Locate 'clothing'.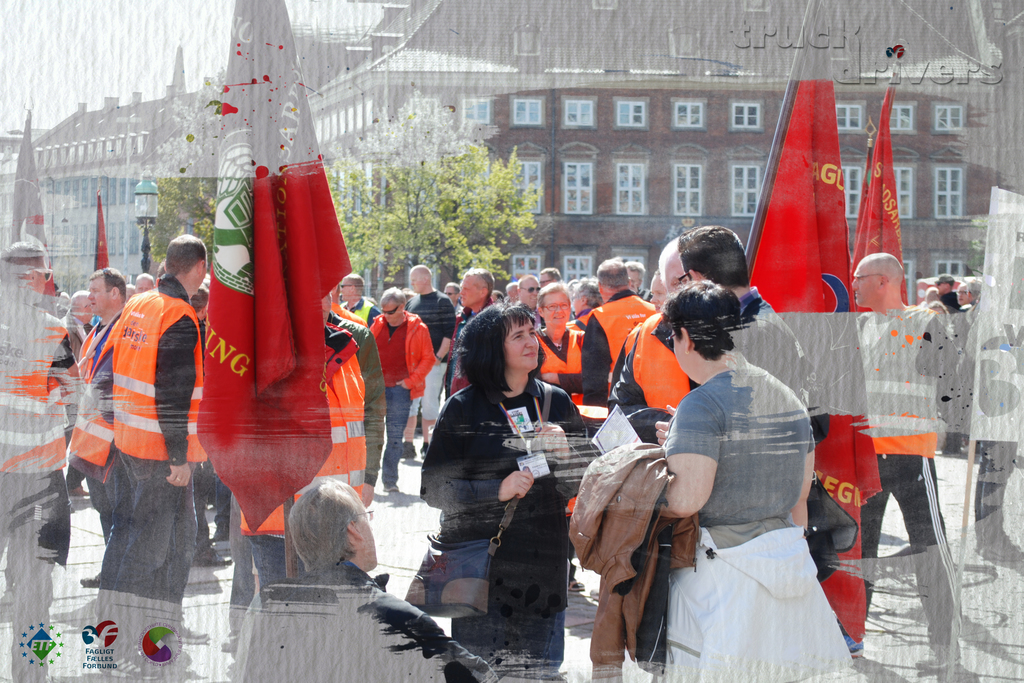
Bounding box: [659, 330, 858, 661].
